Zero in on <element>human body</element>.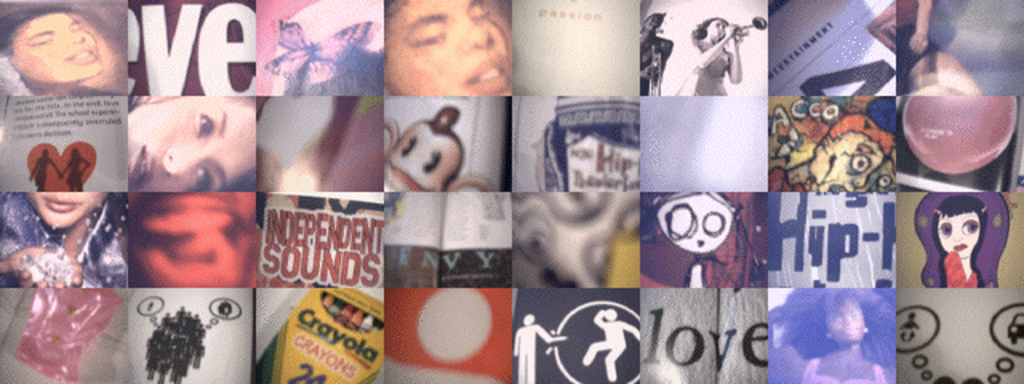
Zeroed in: (762, 285, 902, 382).
